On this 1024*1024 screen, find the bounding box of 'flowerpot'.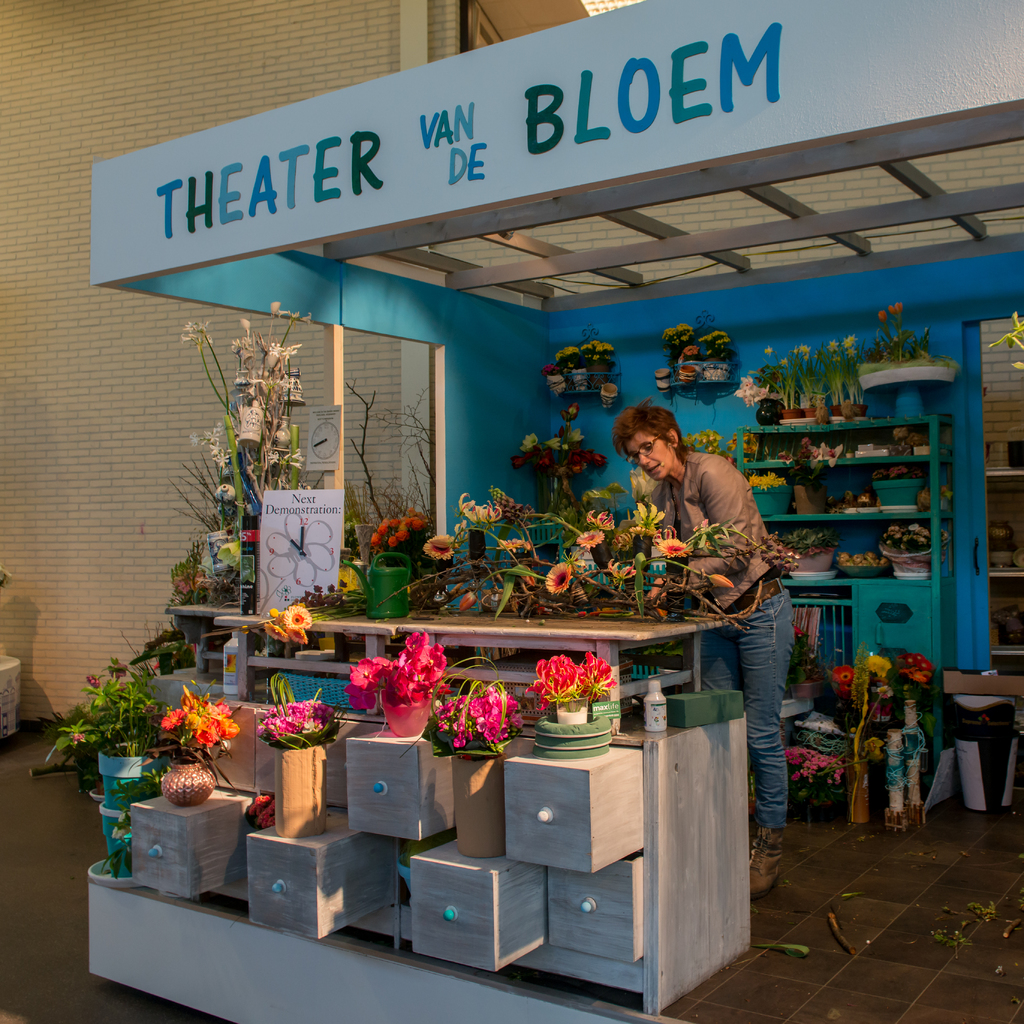
Bounding box: <box>274,743,326,839</box>.
